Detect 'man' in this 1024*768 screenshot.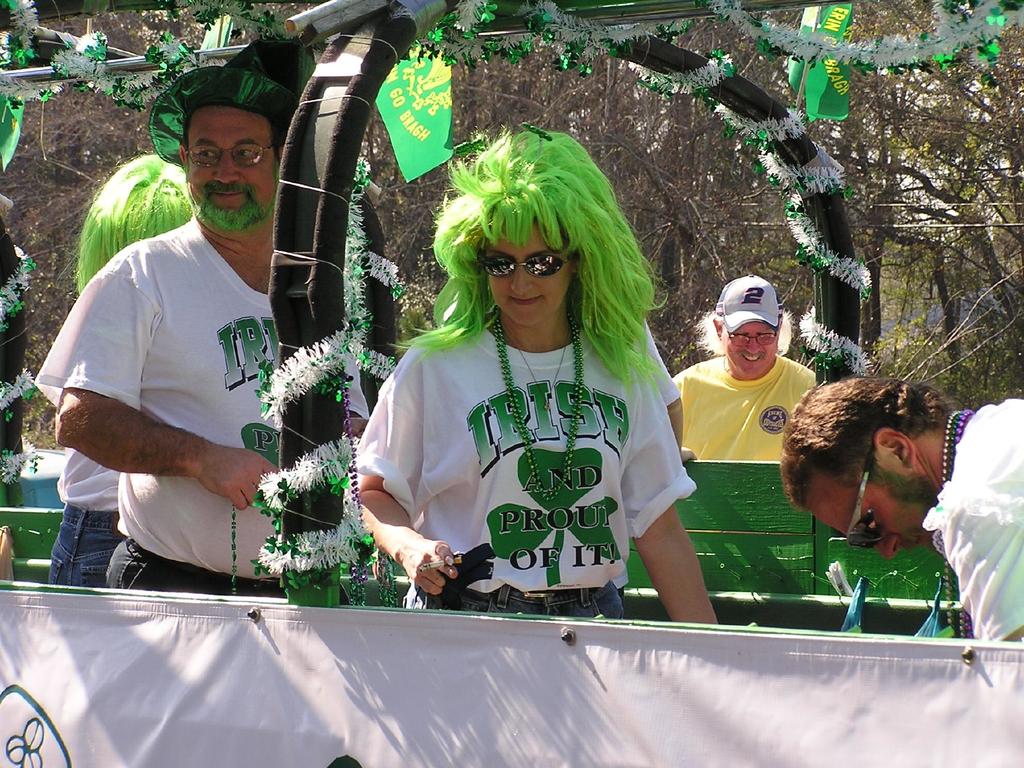
Detection: [left=790, top=378, right=1023, bottom=648].
